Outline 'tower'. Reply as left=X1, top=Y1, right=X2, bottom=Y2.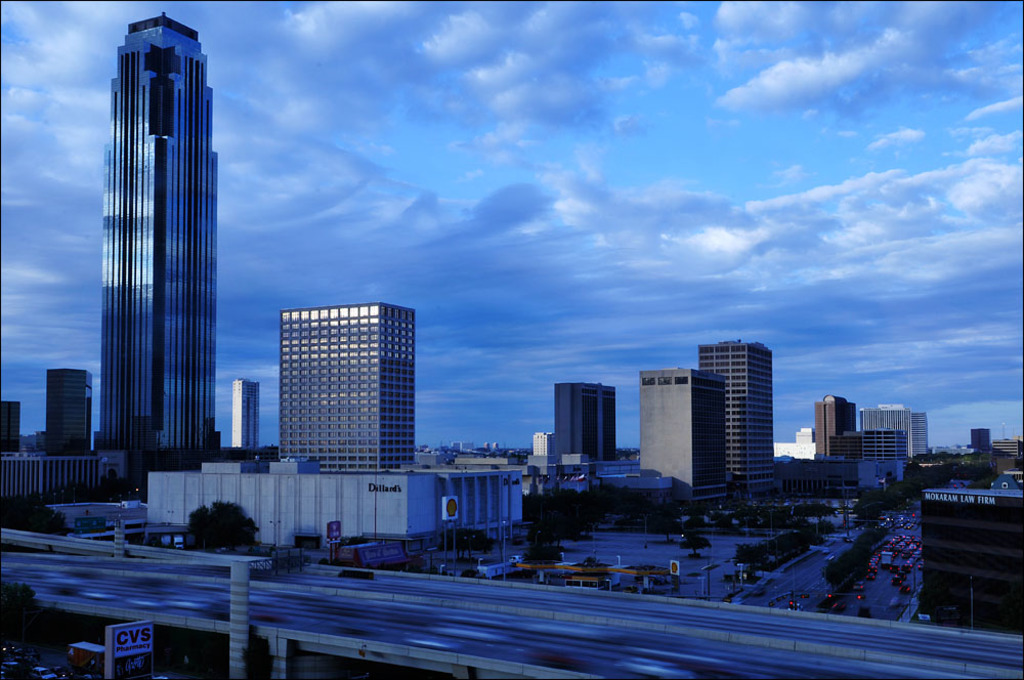
left=637, top=375, right=715, bottom=491.
